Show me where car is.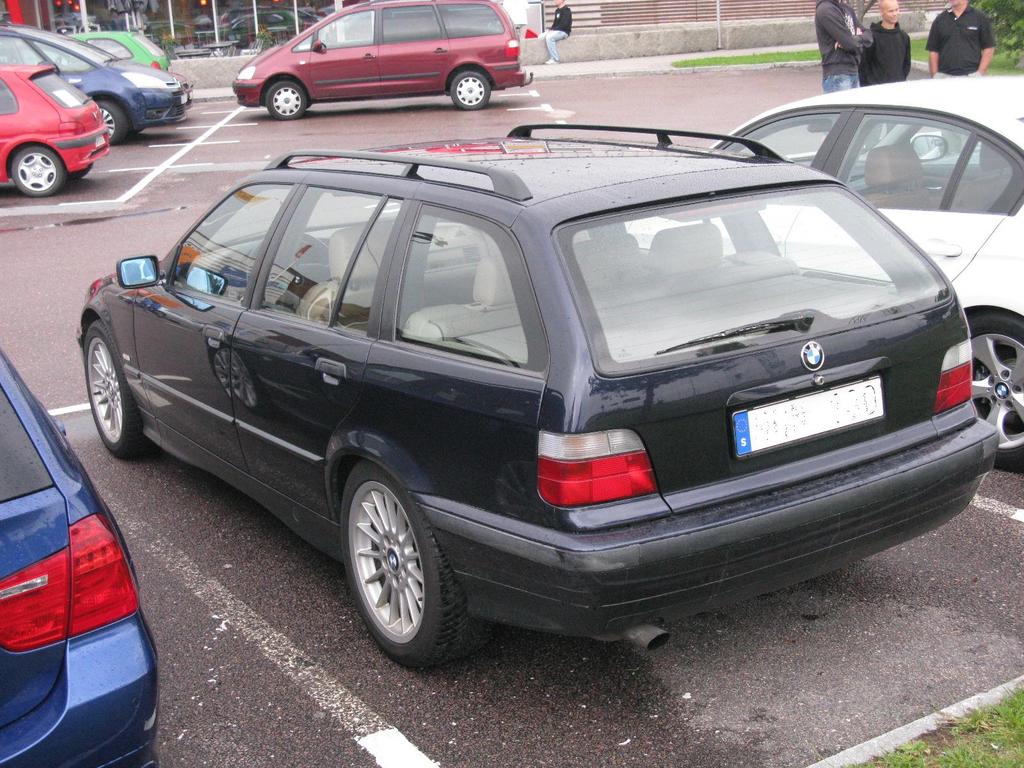
car is at bbox=[0, 12, 191, 143].
